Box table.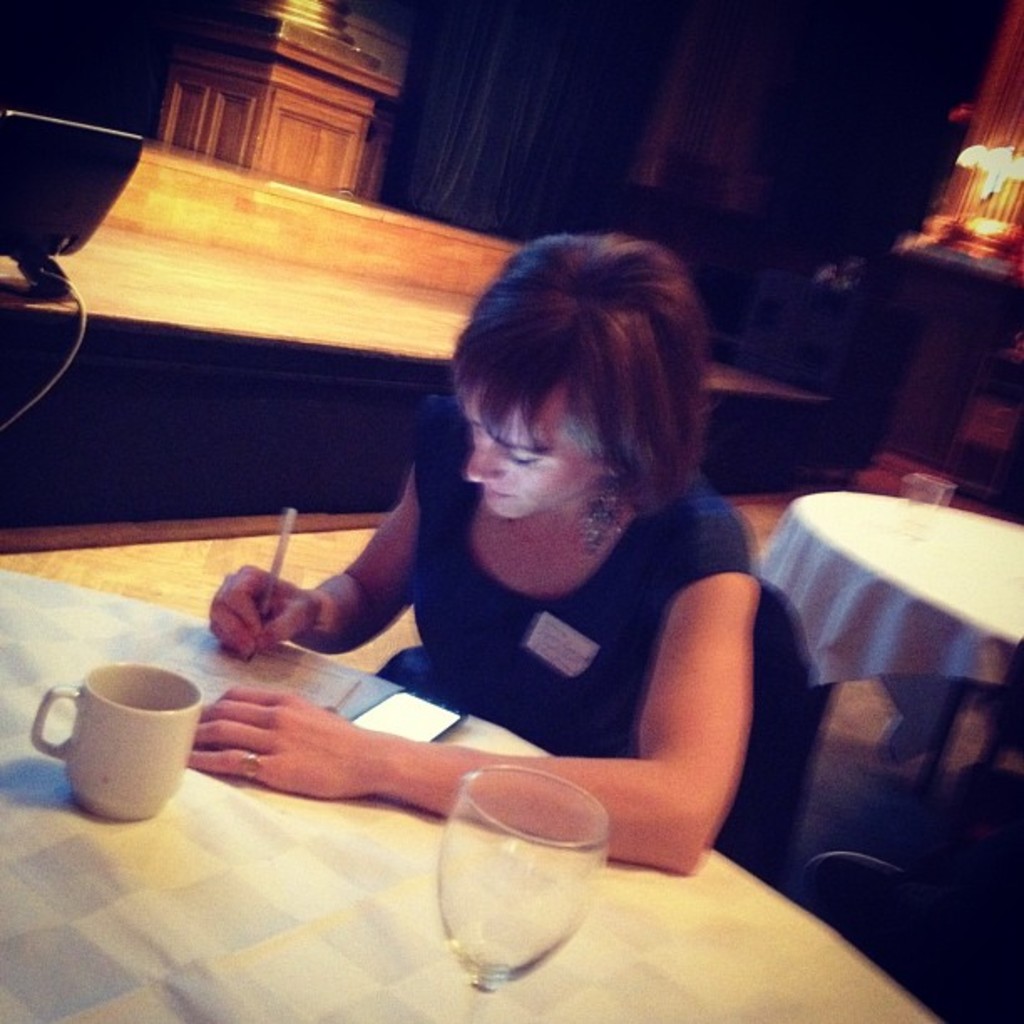
761,492,1022,693.
